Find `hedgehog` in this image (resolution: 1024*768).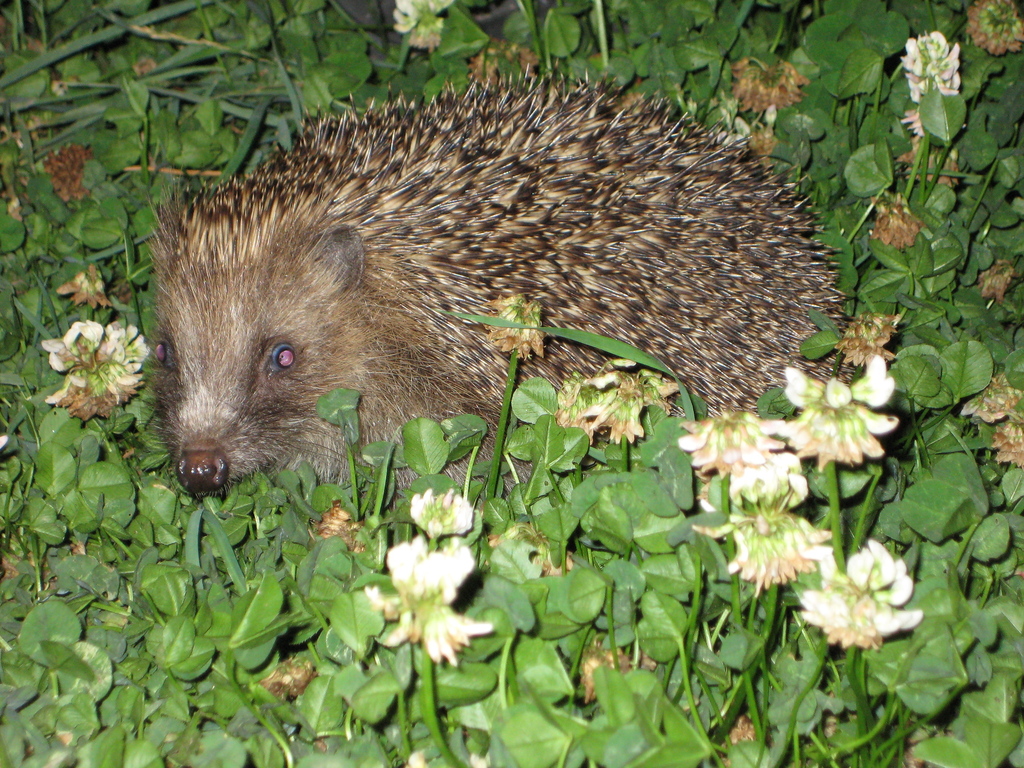
box(111, 61, 860, 524).
